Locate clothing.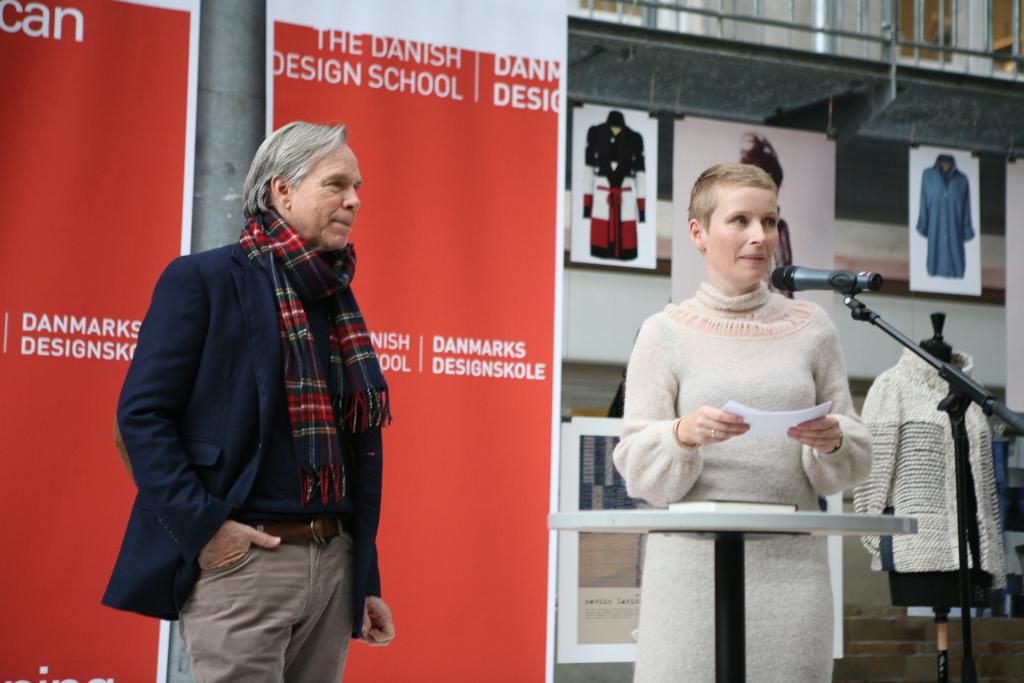
Bounding box: l=915, t=155, r=980, b=281.
